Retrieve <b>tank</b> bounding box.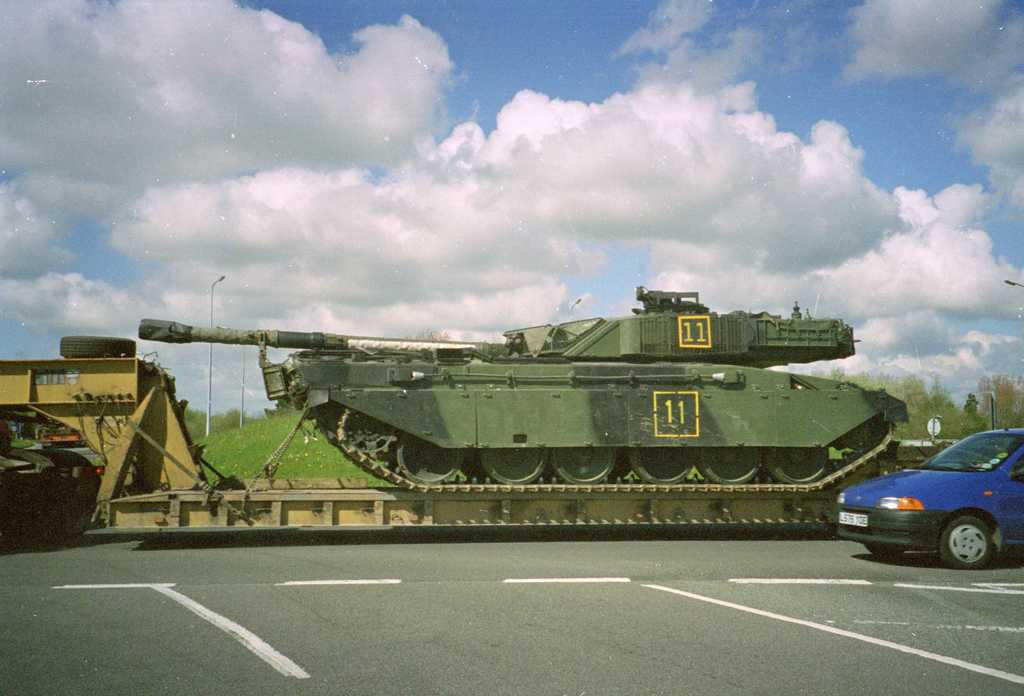
Bounding box: box(138, 284, 909, 495).
